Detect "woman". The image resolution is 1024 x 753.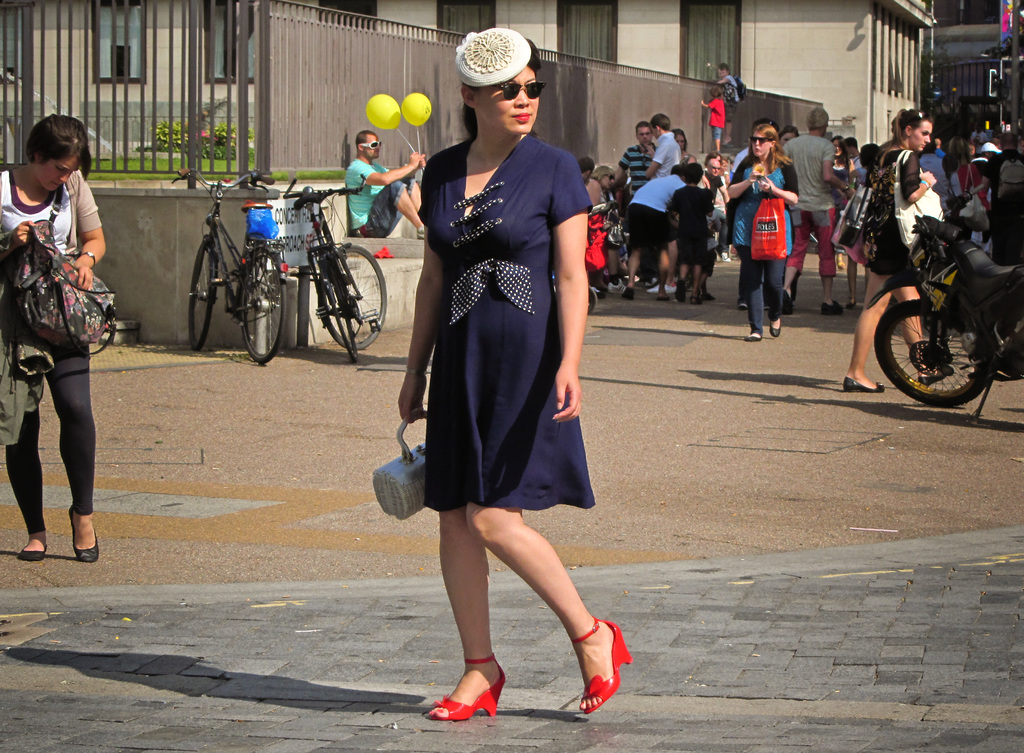
crop(724, 121, 799, 338).
